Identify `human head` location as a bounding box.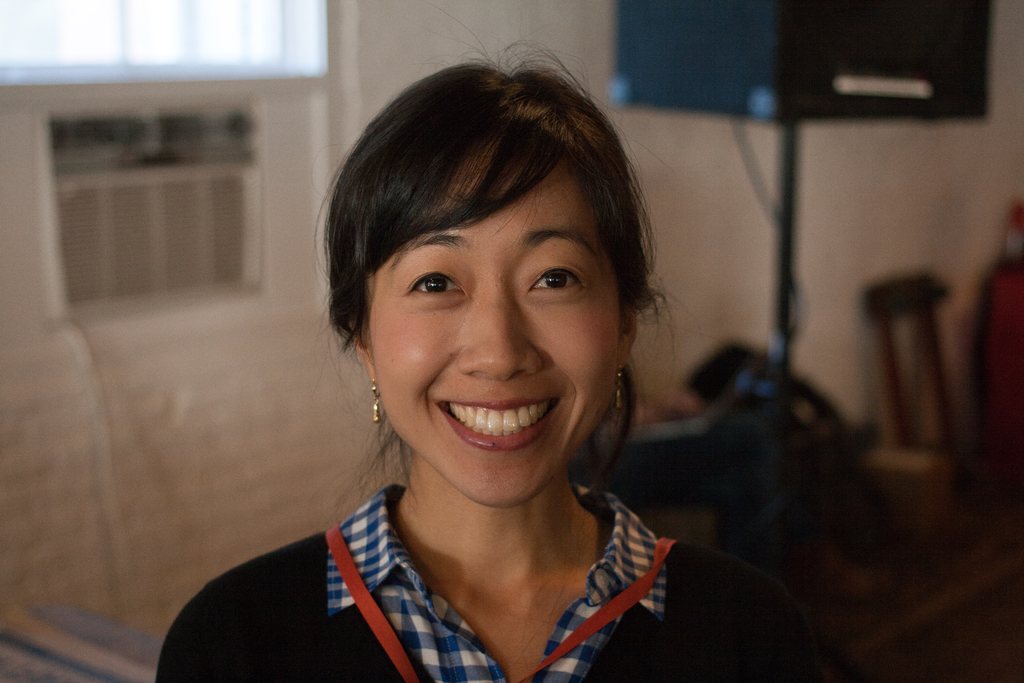
326/49/639/482.
